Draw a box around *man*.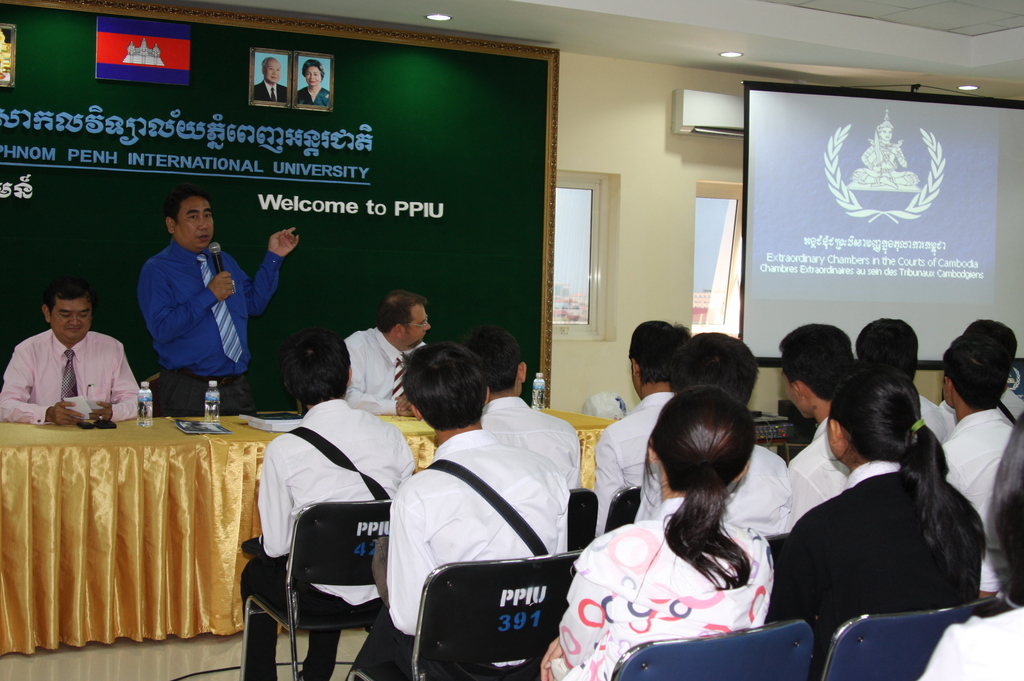
rect(341, 290, 425, 419).
